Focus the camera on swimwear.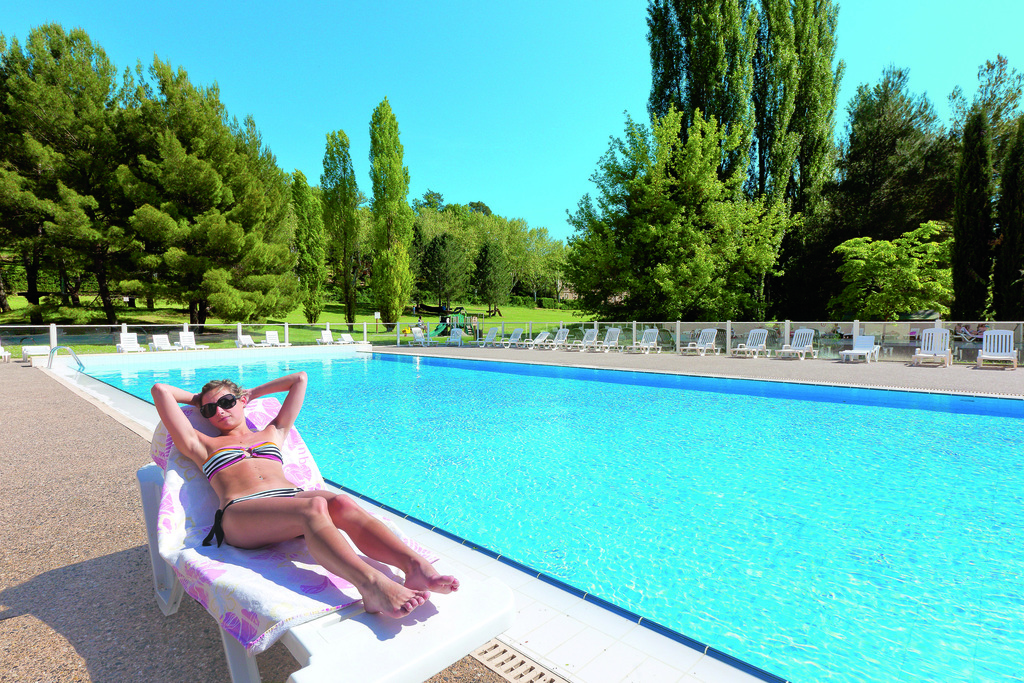
Focus region: bbox=[202, 431, 278, 488].
